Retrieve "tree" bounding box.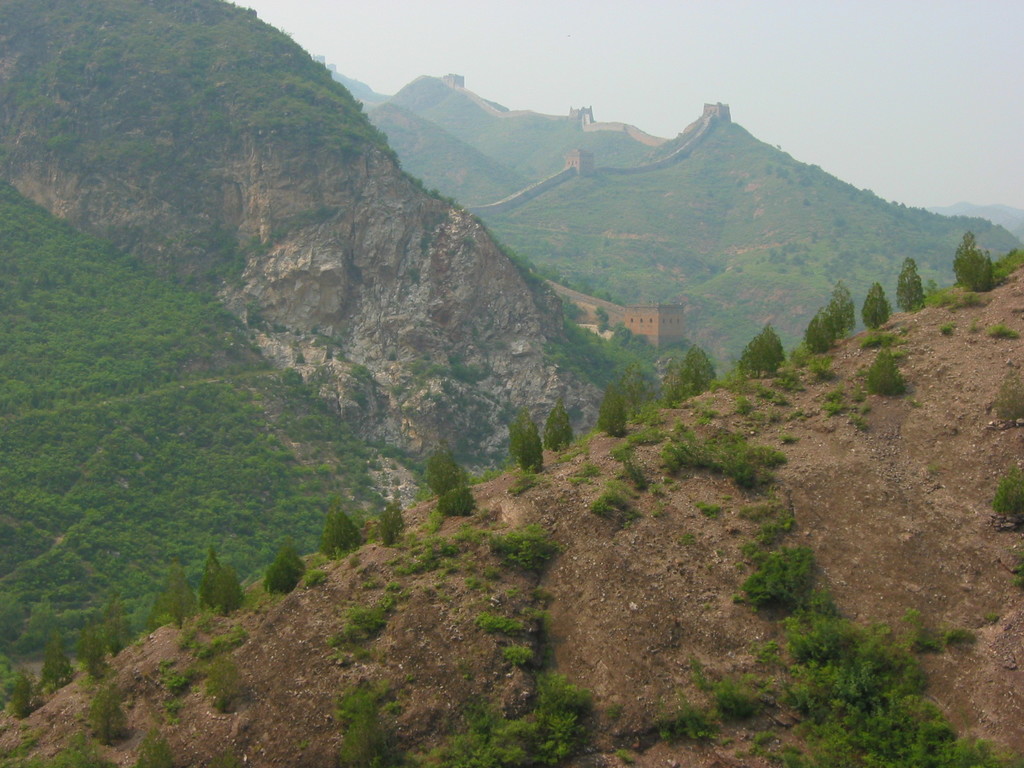
Bounding box: x1=545, y1=399, x2=571, y2=454.
